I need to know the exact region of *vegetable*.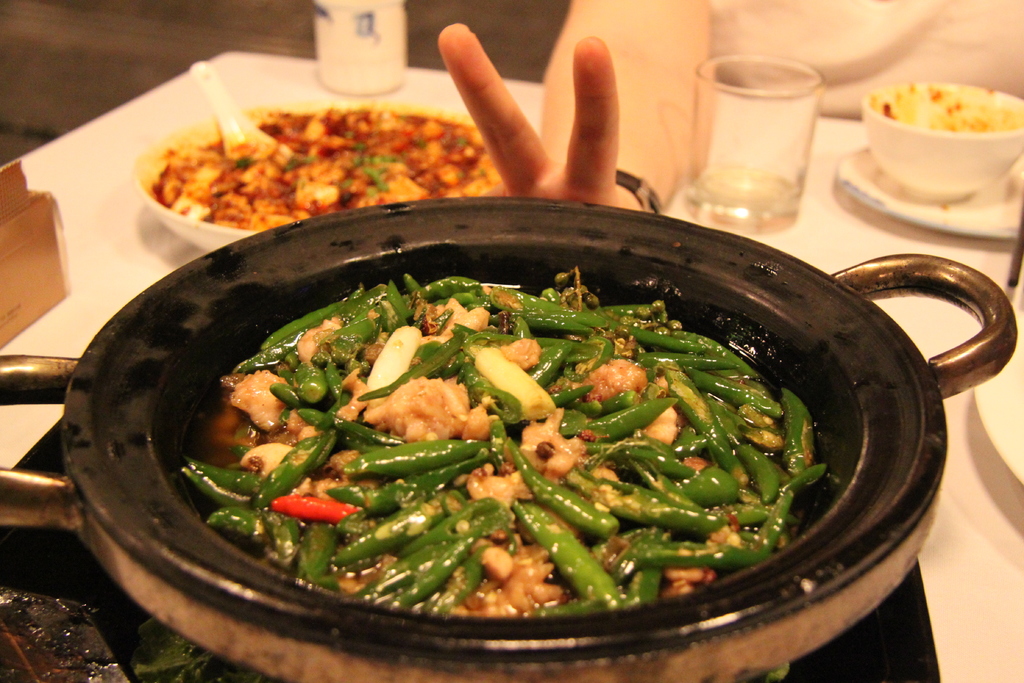
Region: locate(358, 338, 468, 404).
